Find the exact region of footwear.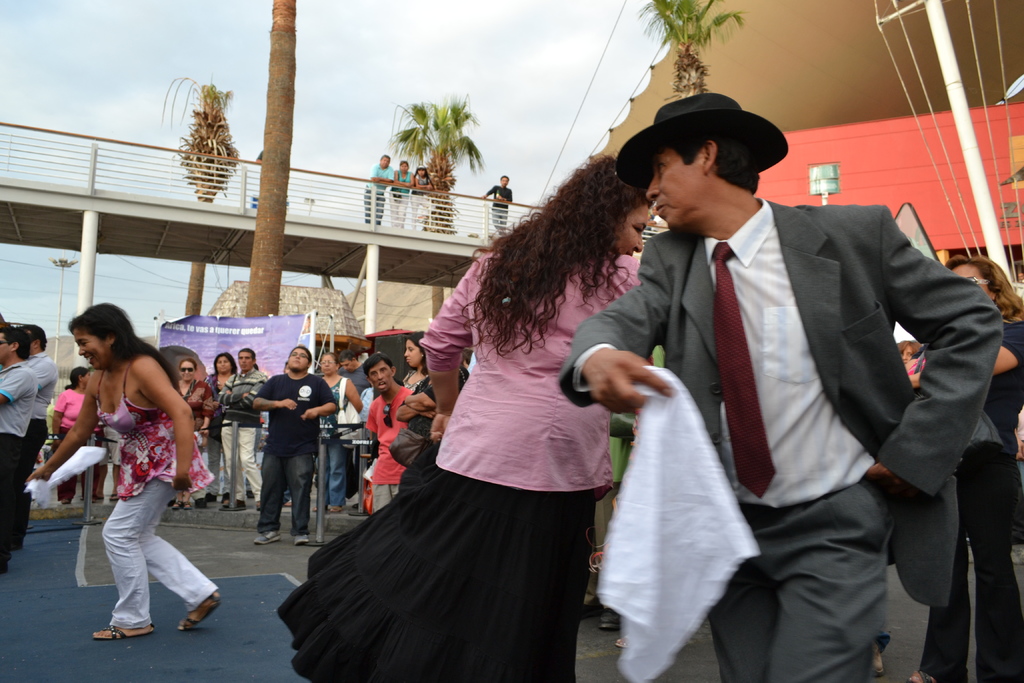
Exact region: {"left": 225, "top": 504, "right": 248, "bottom": 516}.
